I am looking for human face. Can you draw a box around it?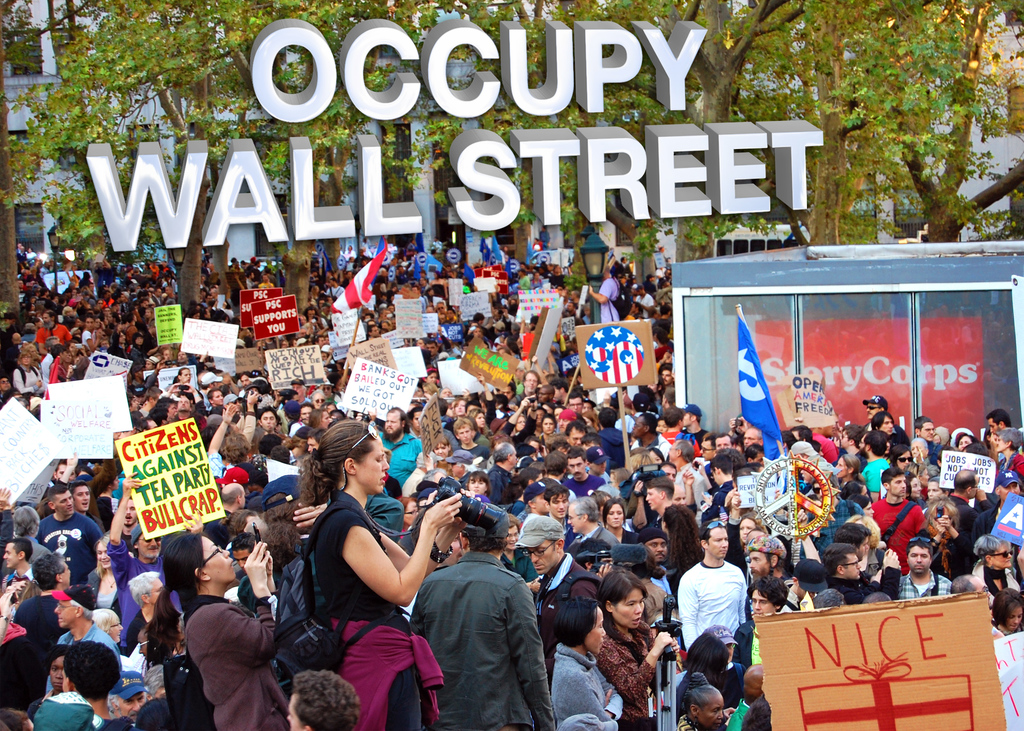
Sure, the bounding box is select_region(147, 362, 158, 370).
